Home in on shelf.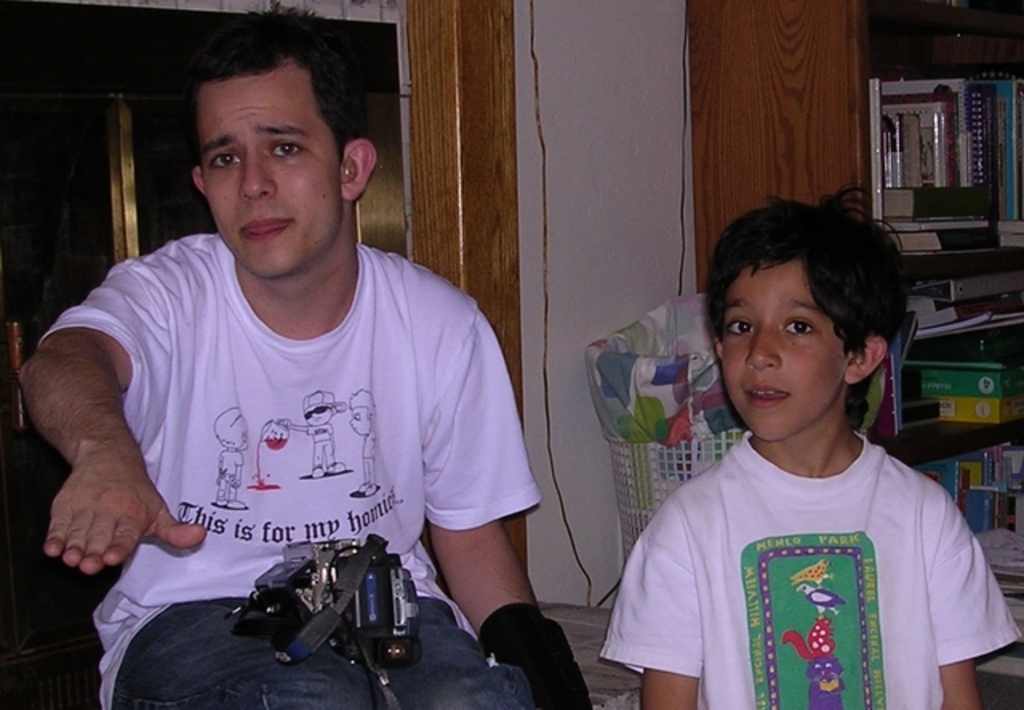
Homed in at bbox(906, 429, 1022, 660).
